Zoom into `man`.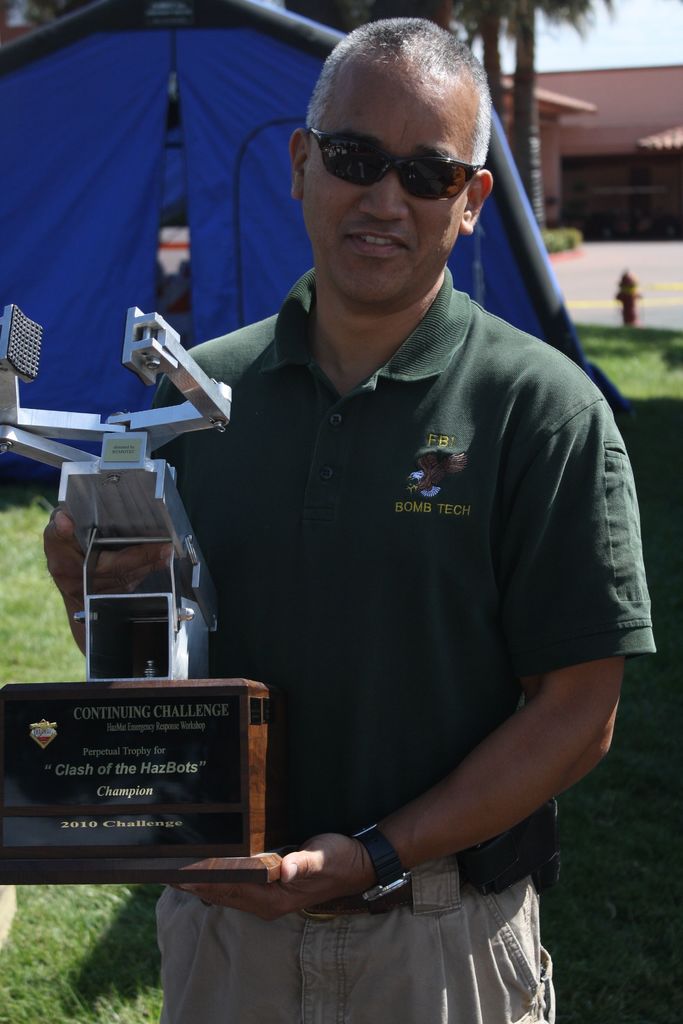
Zoom target: pyautogui.locateOnScreen(183, 27, 641, 991).
